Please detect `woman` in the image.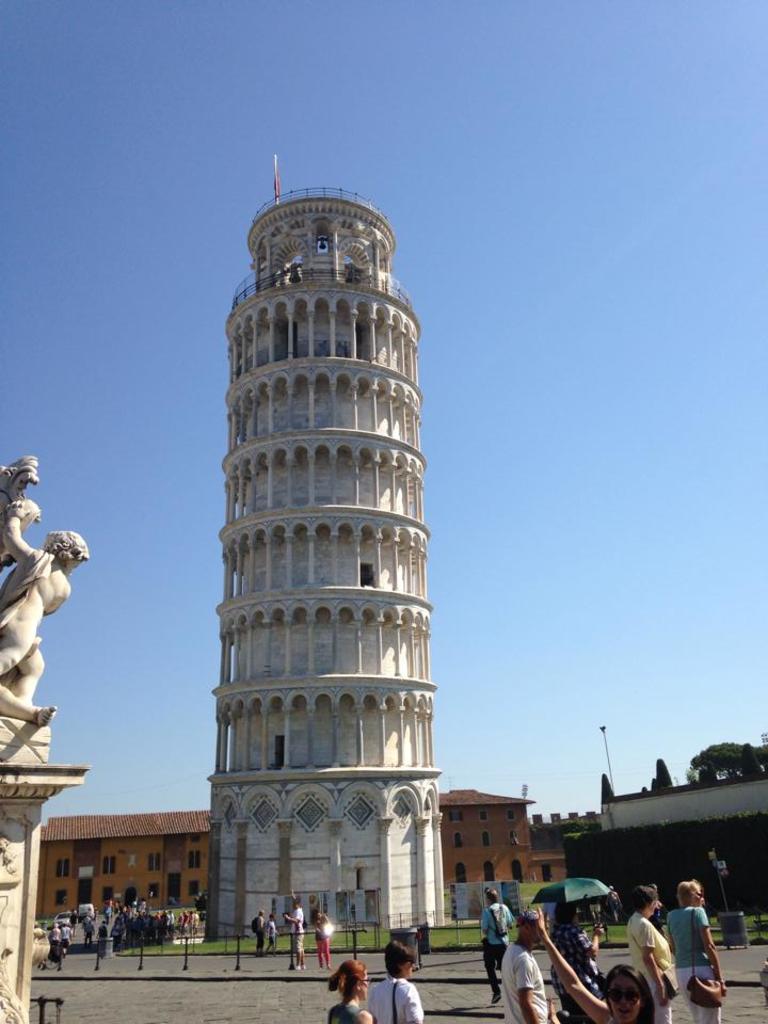
box(667, 879, 725, 1023).
